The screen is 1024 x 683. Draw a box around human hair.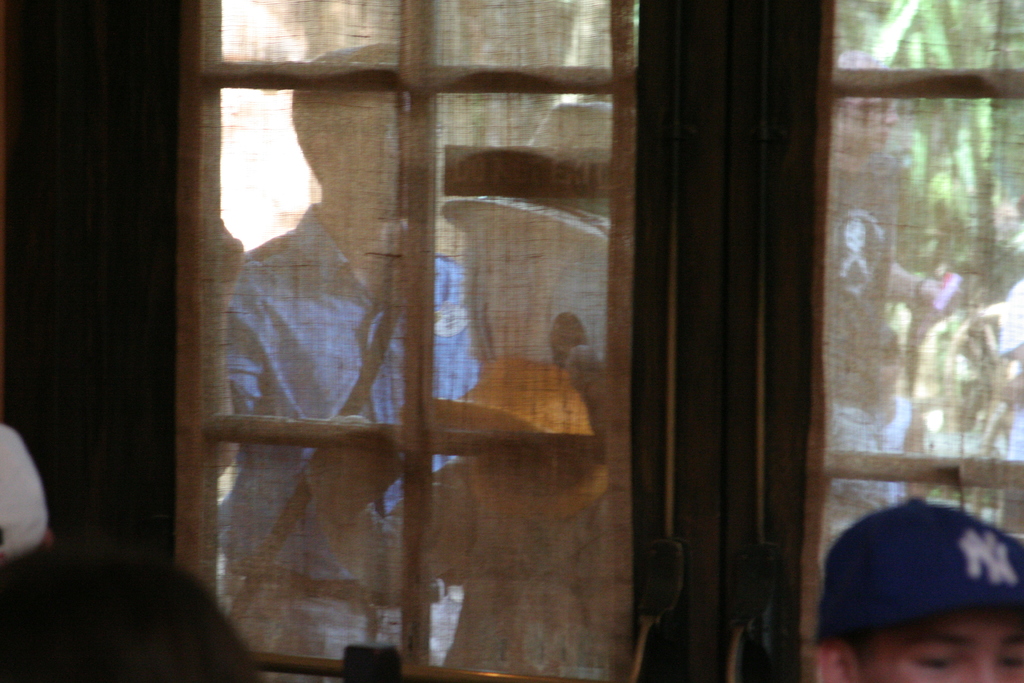
[835, 625, 878, 674].
